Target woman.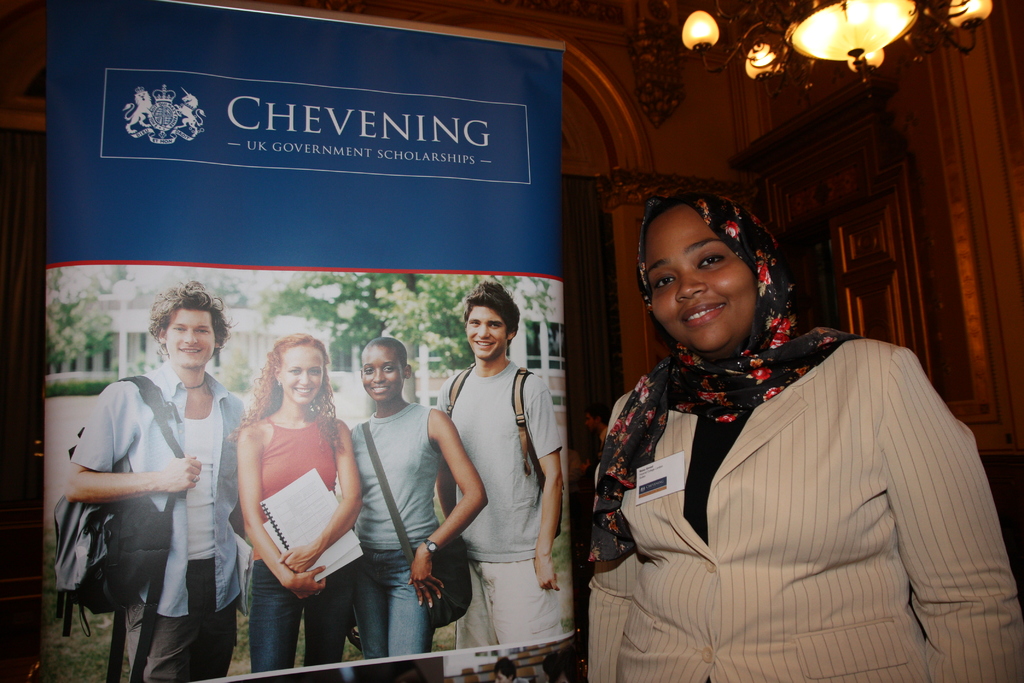
Target region: Rect(346, 334, 490, 660).
